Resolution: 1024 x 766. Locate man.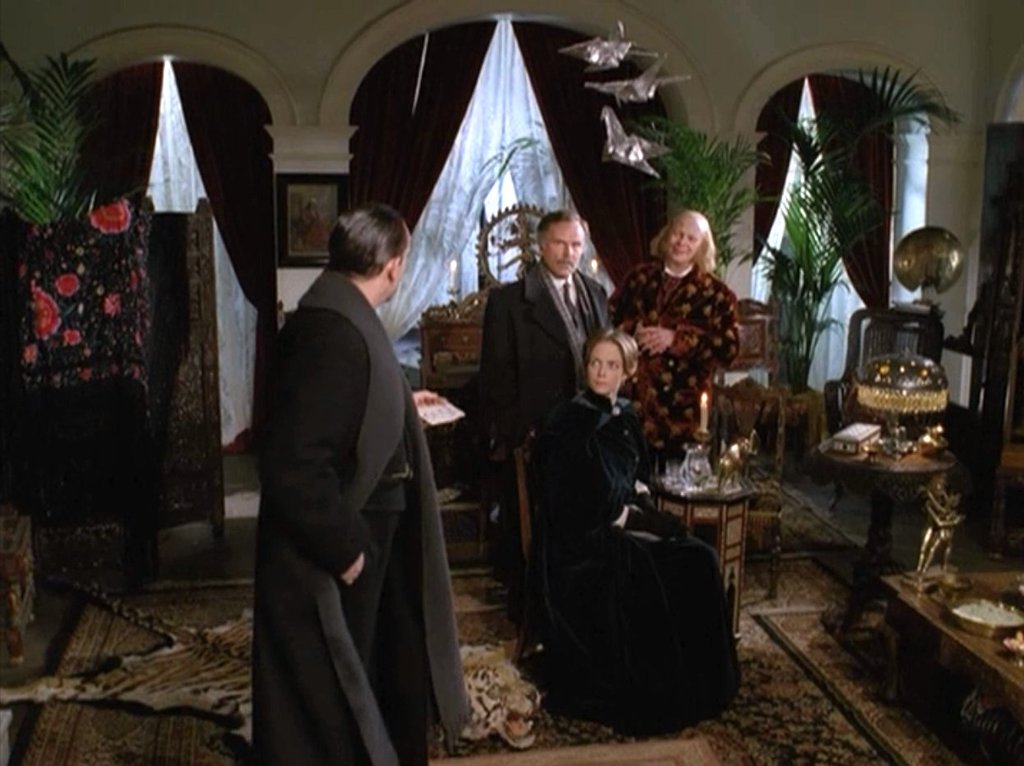
482/209/618/552.
